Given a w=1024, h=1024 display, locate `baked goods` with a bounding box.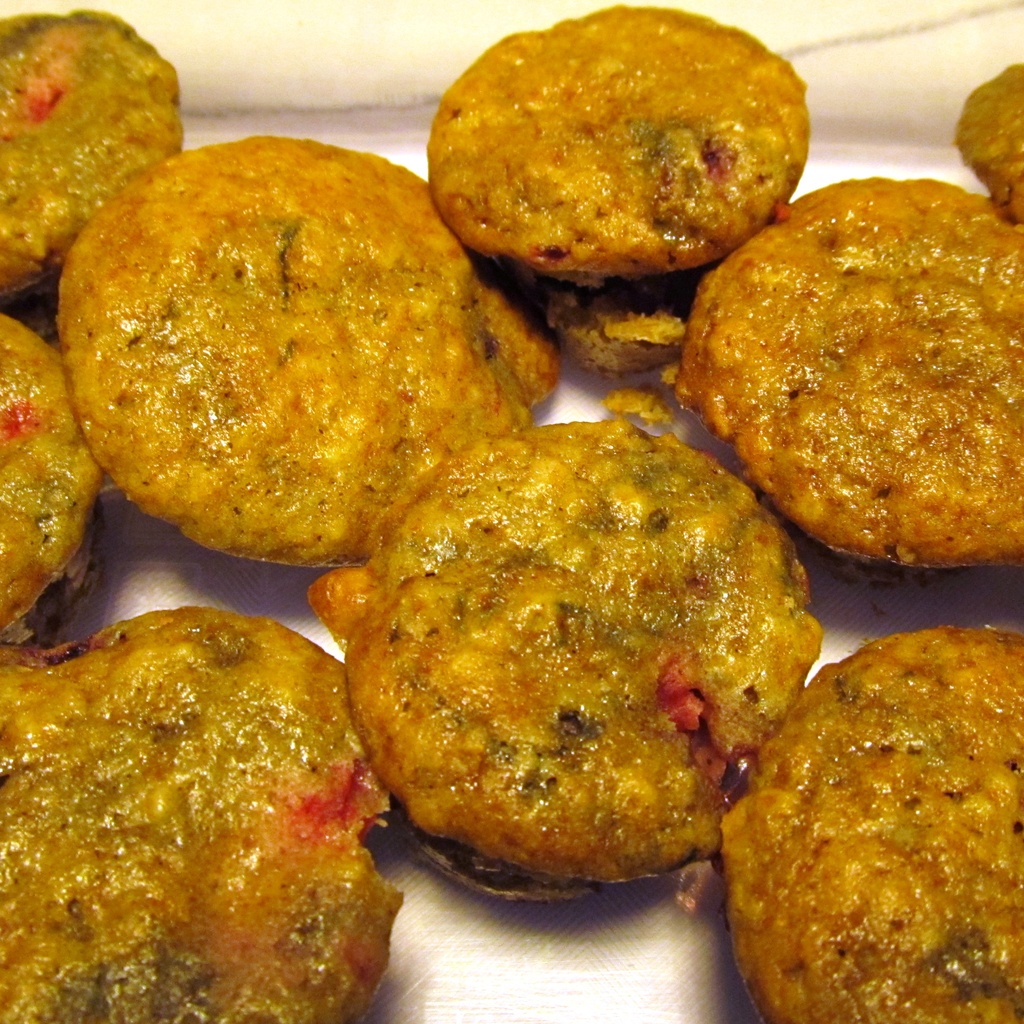
Located: (436, 0, 813, 300).
